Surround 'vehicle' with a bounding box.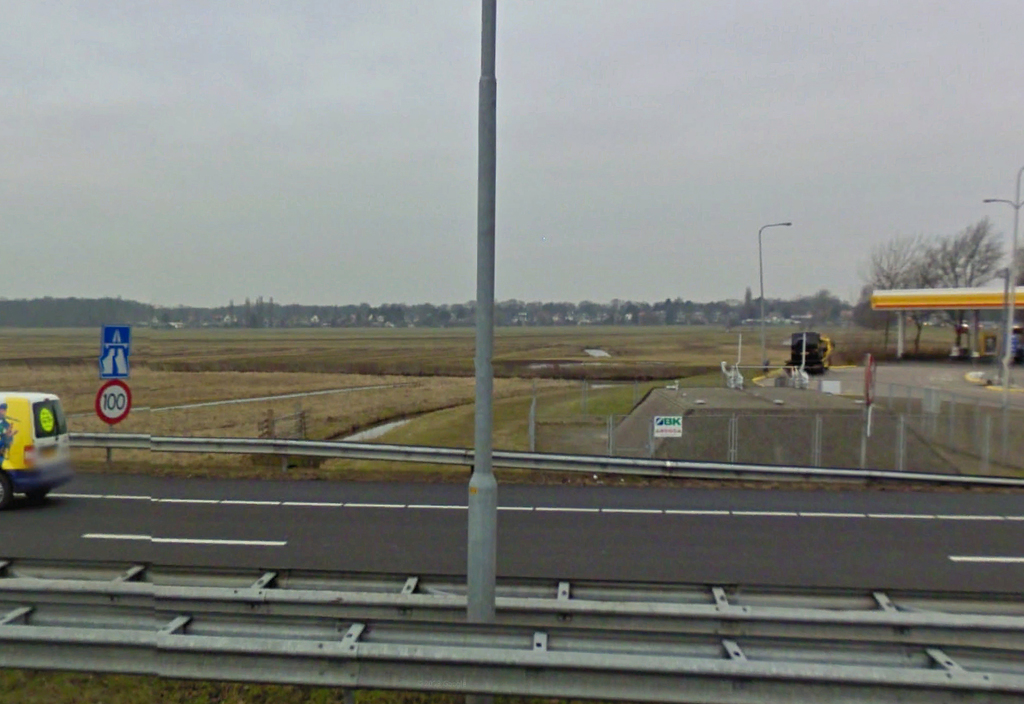
select_region(7, 384, 66, 513).
